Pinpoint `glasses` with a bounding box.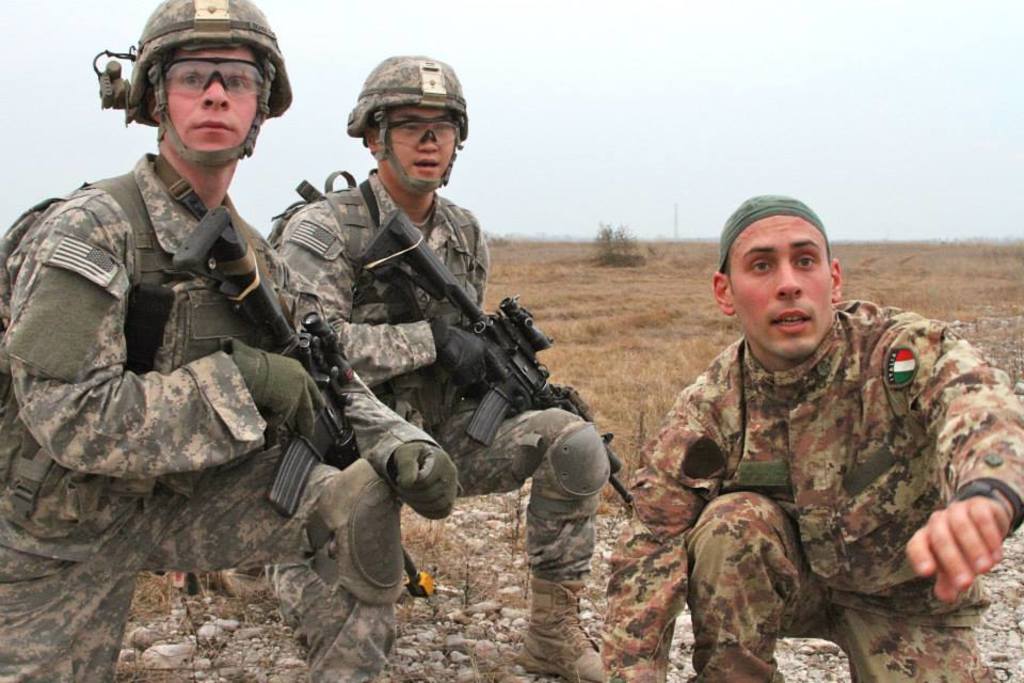
crop(373, 114, 461, 154).
